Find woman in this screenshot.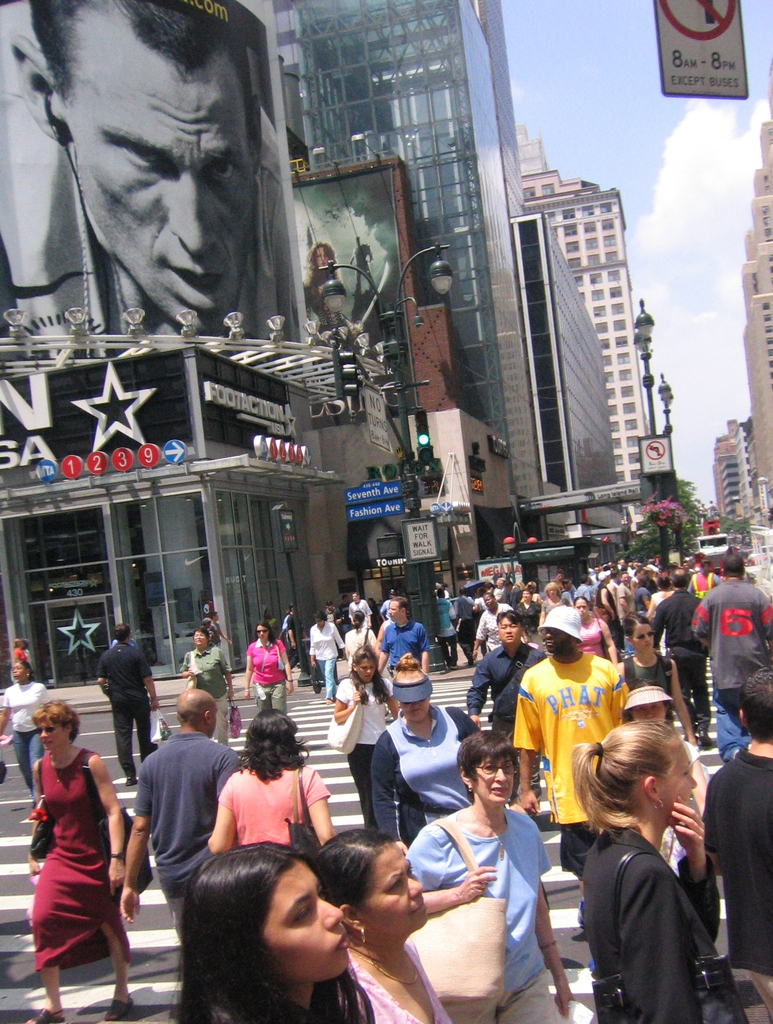
The bounding box for woman is [x1=339, y1=611, x2=382, y2=665].
